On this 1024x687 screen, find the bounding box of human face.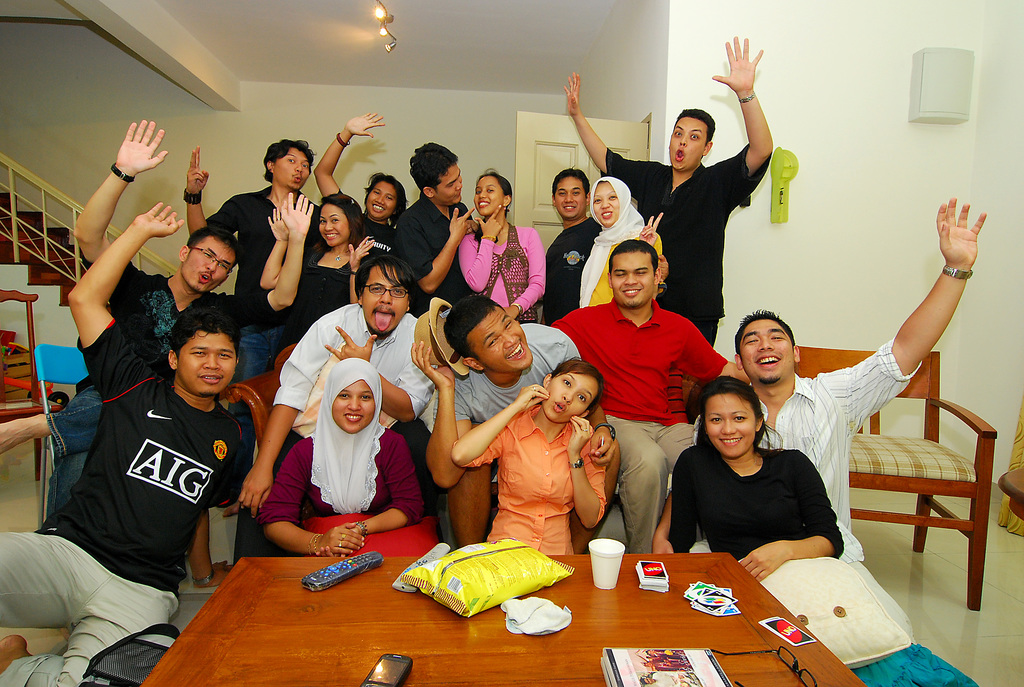
Bounding box: 668 116 704 170.
